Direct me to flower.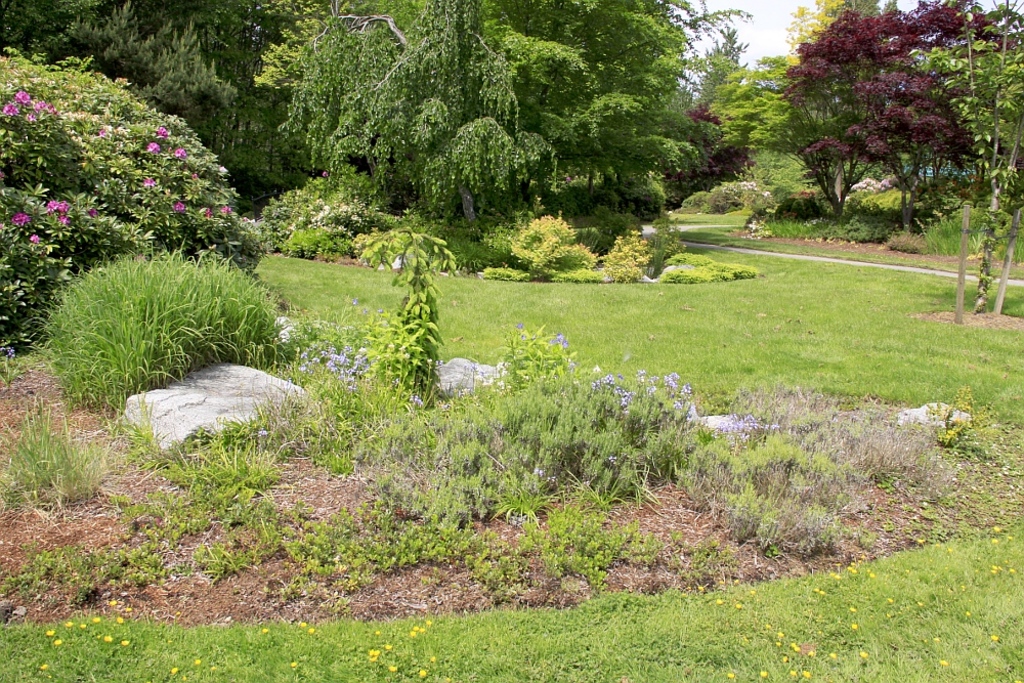
Direction: 175/145/189/160.
